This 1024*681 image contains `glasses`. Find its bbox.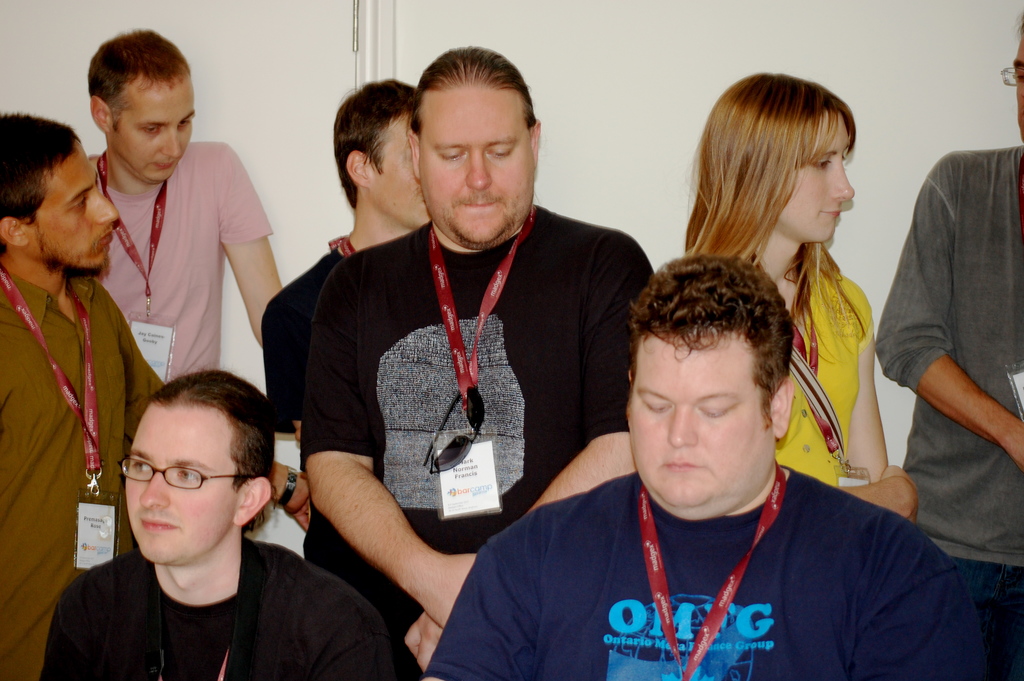
x1=115, y1=456, x2=248, y2=491.
